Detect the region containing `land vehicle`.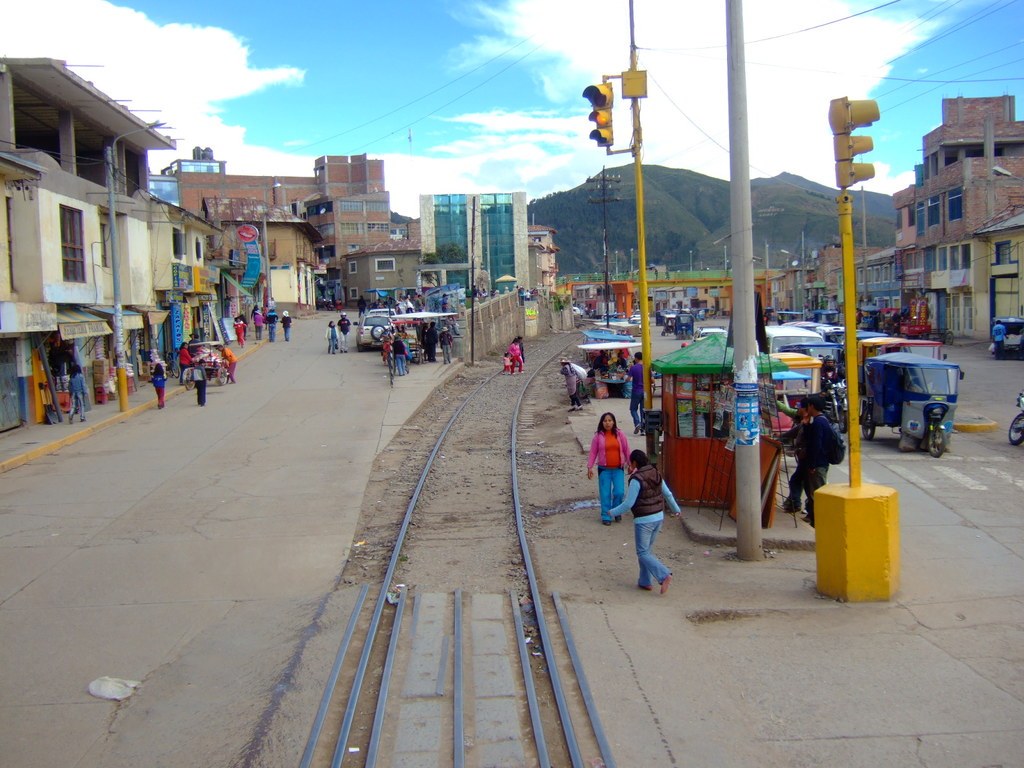
{"left": 628, "top": 314, "right": 650, "bottom": 328}.
